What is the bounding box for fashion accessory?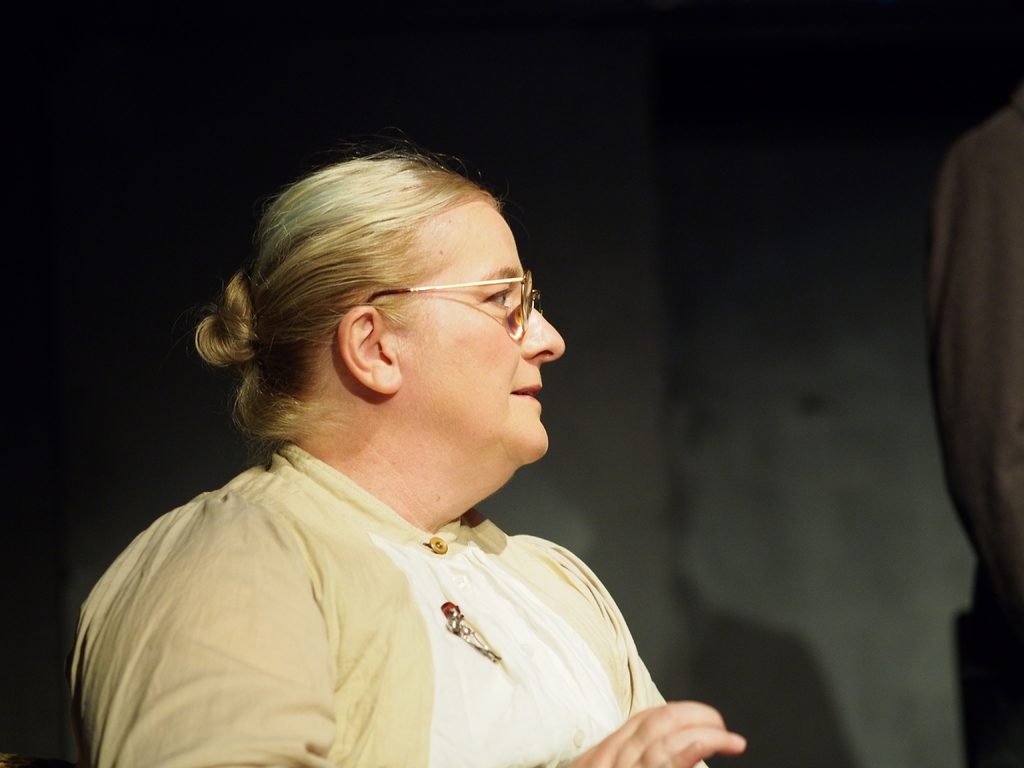
365,275,548,343.
